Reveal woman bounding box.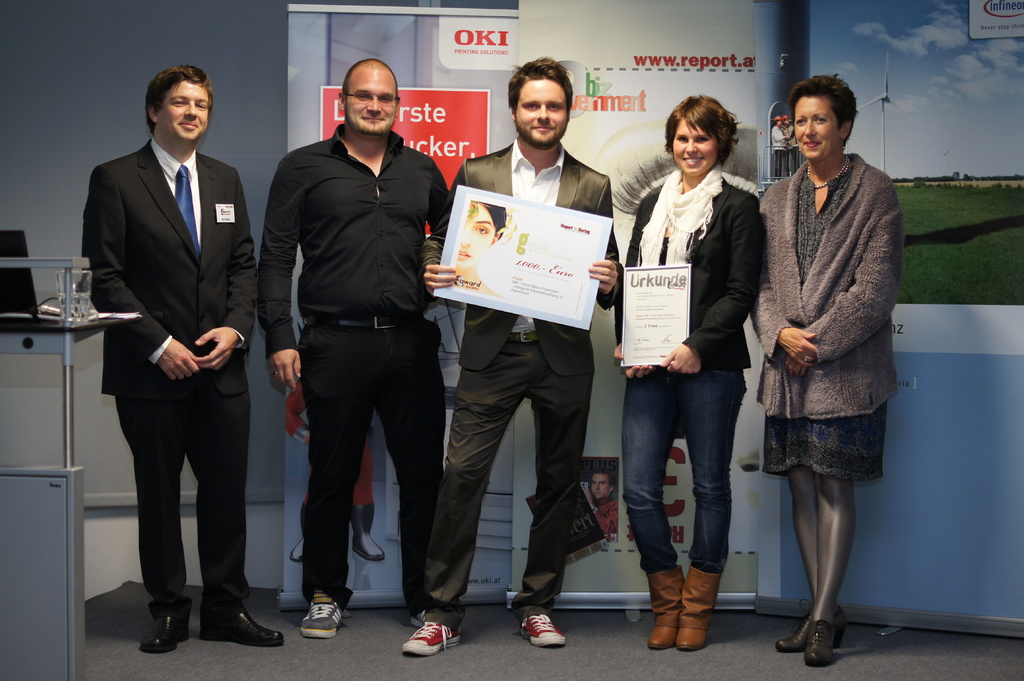
Revealed: (738, 65, 911, 662).
